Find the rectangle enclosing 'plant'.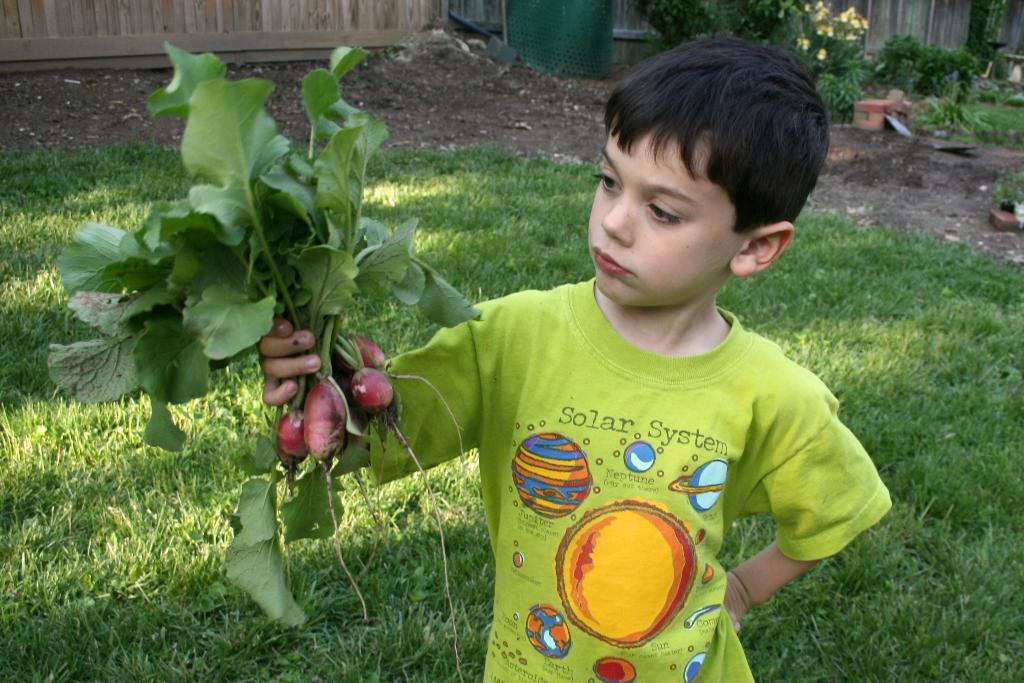
x1=932, y1=45, x2=977, y2=95.
